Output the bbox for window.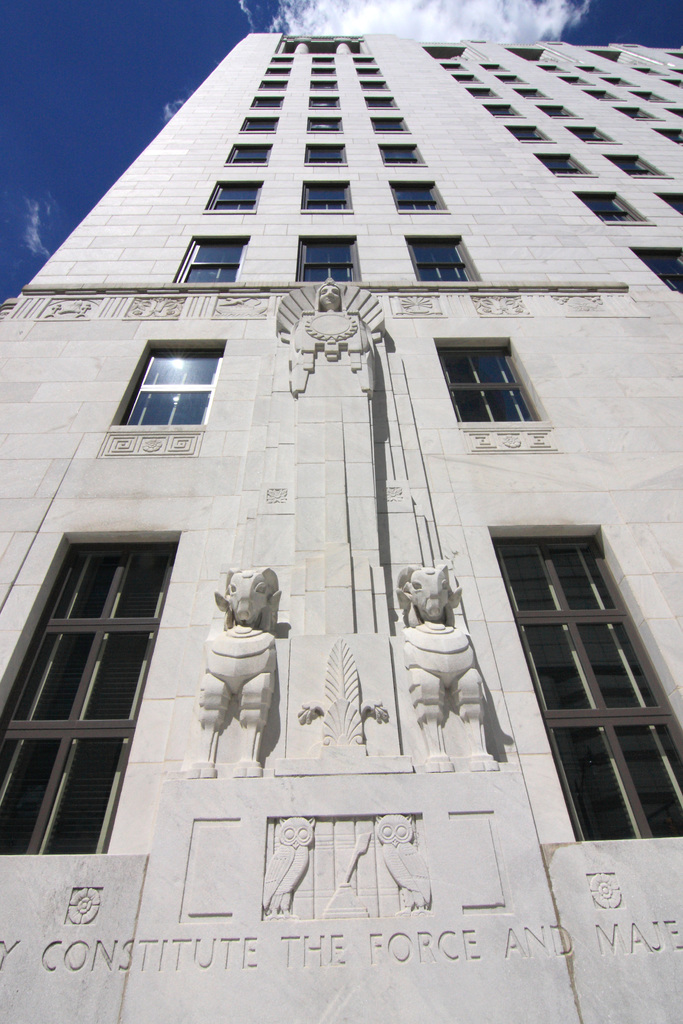
x1=224, y1=143, x2=268, y2=168.
